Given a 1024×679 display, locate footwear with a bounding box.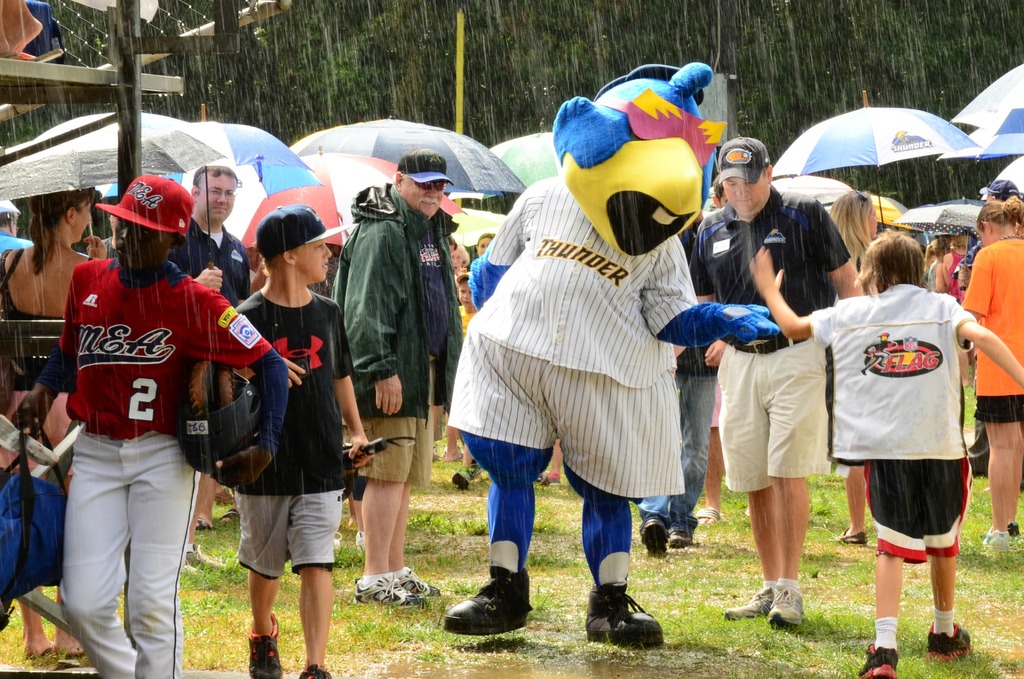
Located: crop(467, 464, 485, 480).
